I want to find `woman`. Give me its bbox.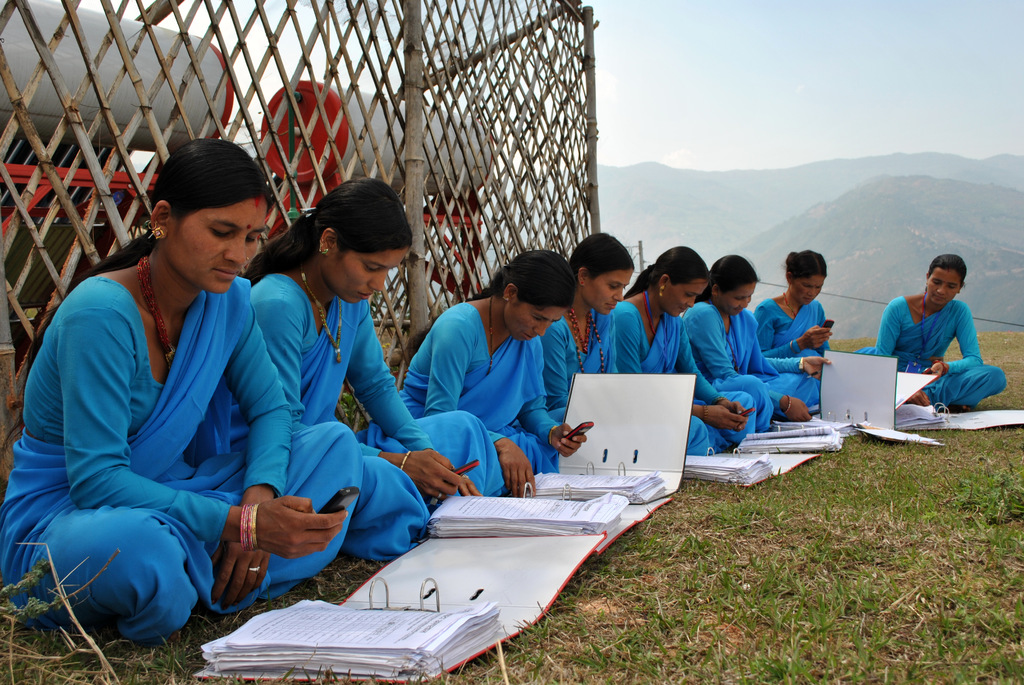
(685, 253, 829, 429).
